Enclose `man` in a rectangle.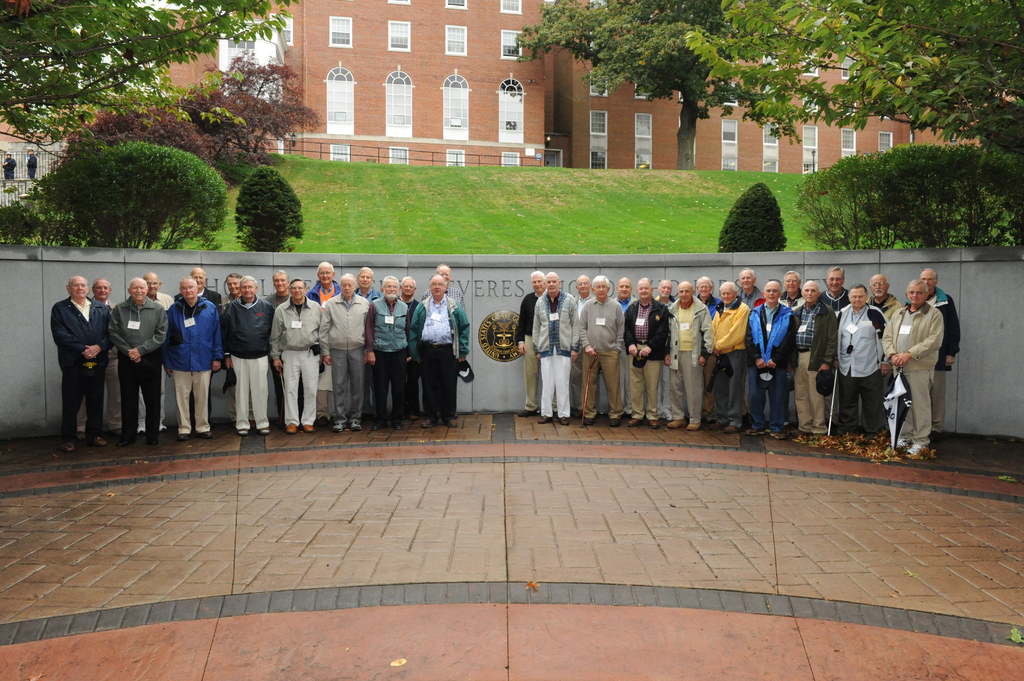
[x1=625, y1=277, x2=669, y2=431].
